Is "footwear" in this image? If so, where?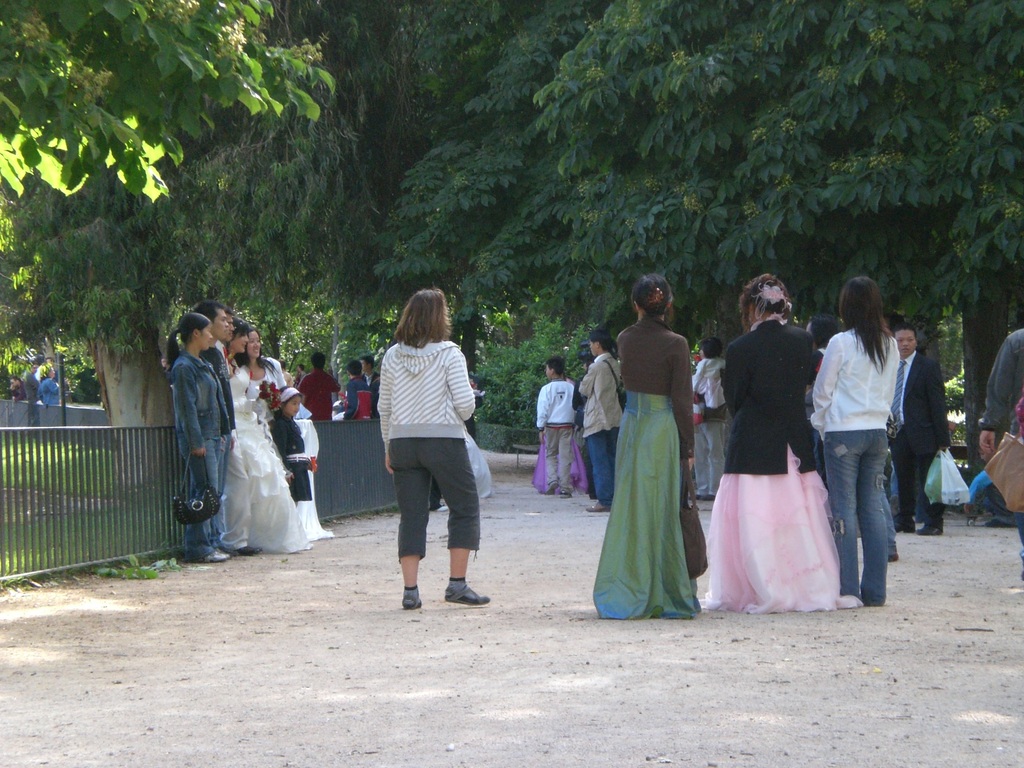
Yes, at {"left": 445, "top": 582, "right": 488, "bottom": 608}.
